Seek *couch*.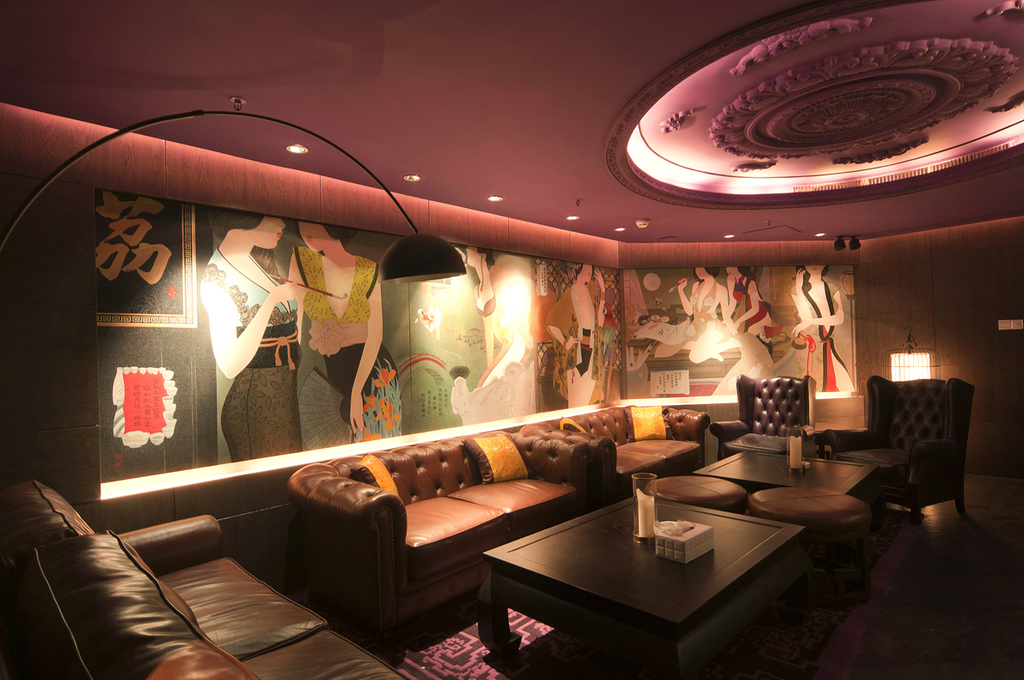
248:384:662:637.
